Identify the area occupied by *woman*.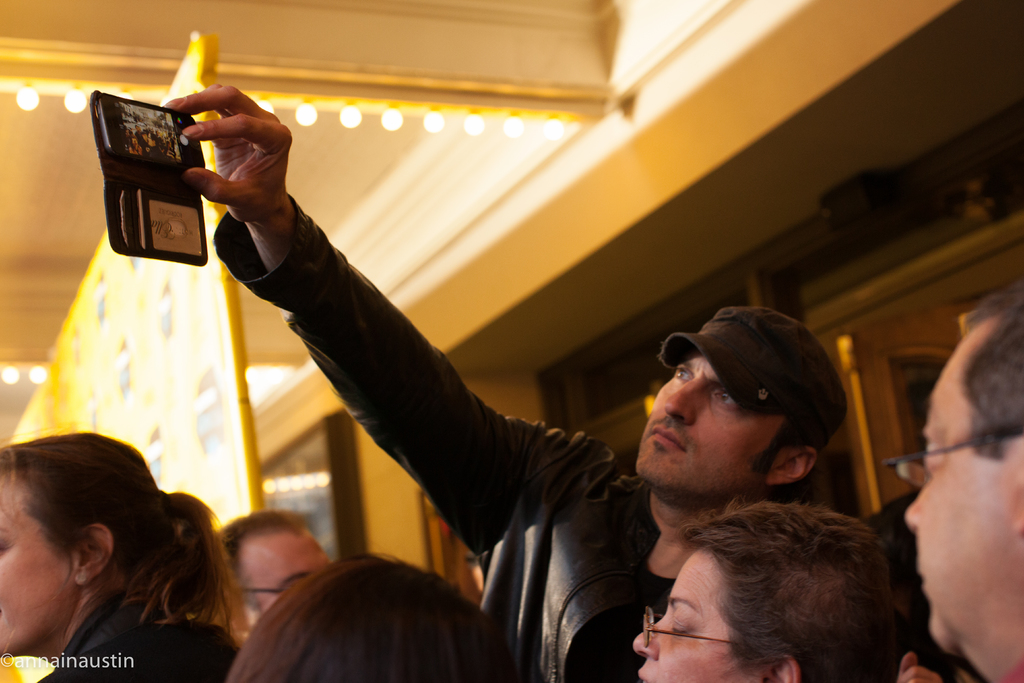
Area: rect(628, 500, 908, 682).
